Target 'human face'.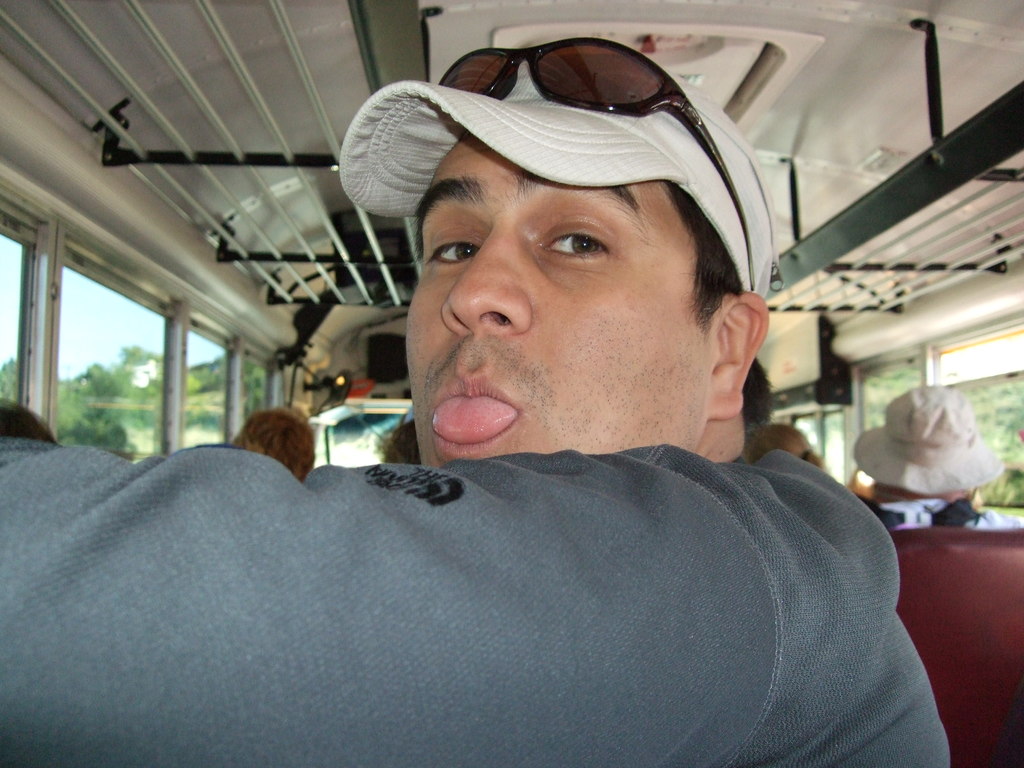
Target region: [407, 134, 711, 452].
